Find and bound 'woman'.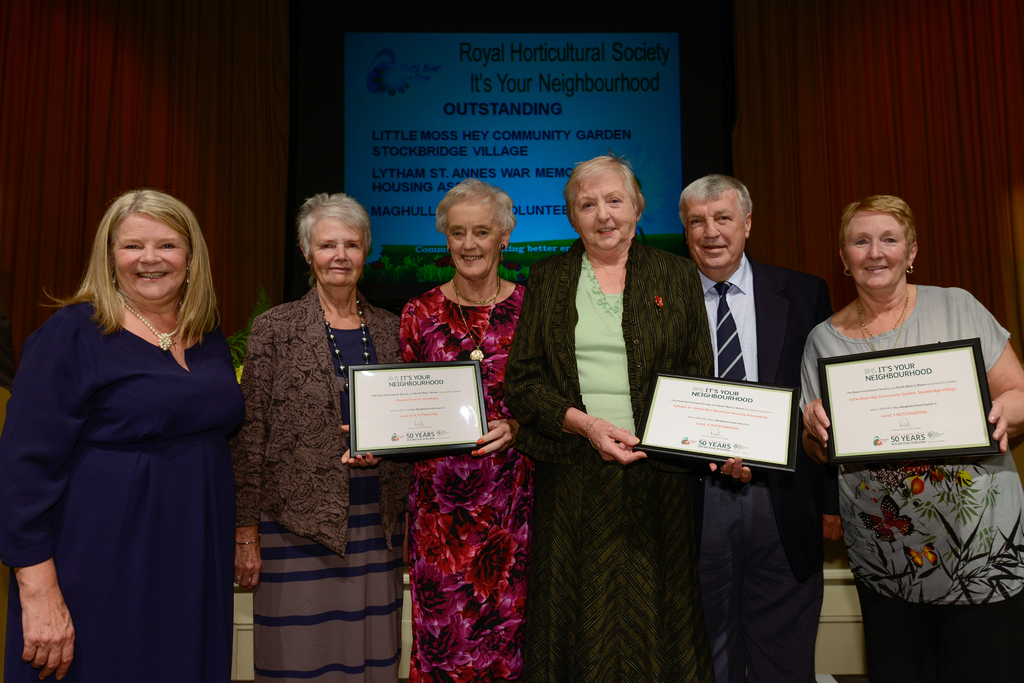
Bound: select_region(803, 193, 1023, 682).
